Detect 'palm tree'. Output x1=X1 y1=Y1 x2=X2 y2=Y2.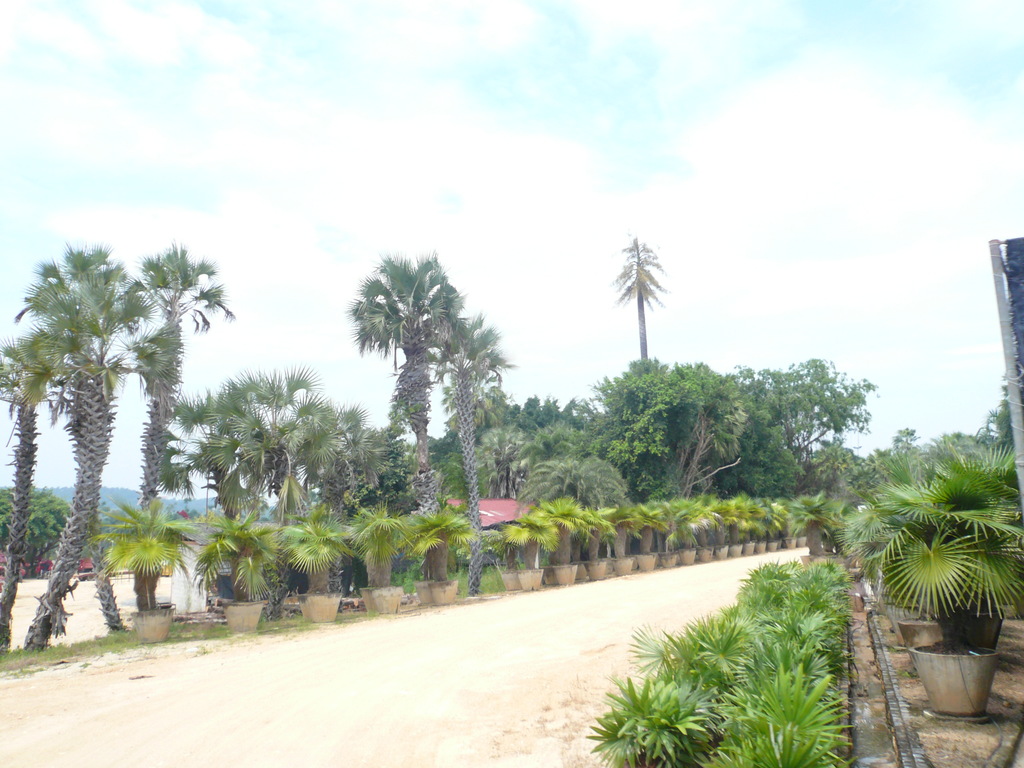
x1=350 y1=255 x2=469 y2=483.
